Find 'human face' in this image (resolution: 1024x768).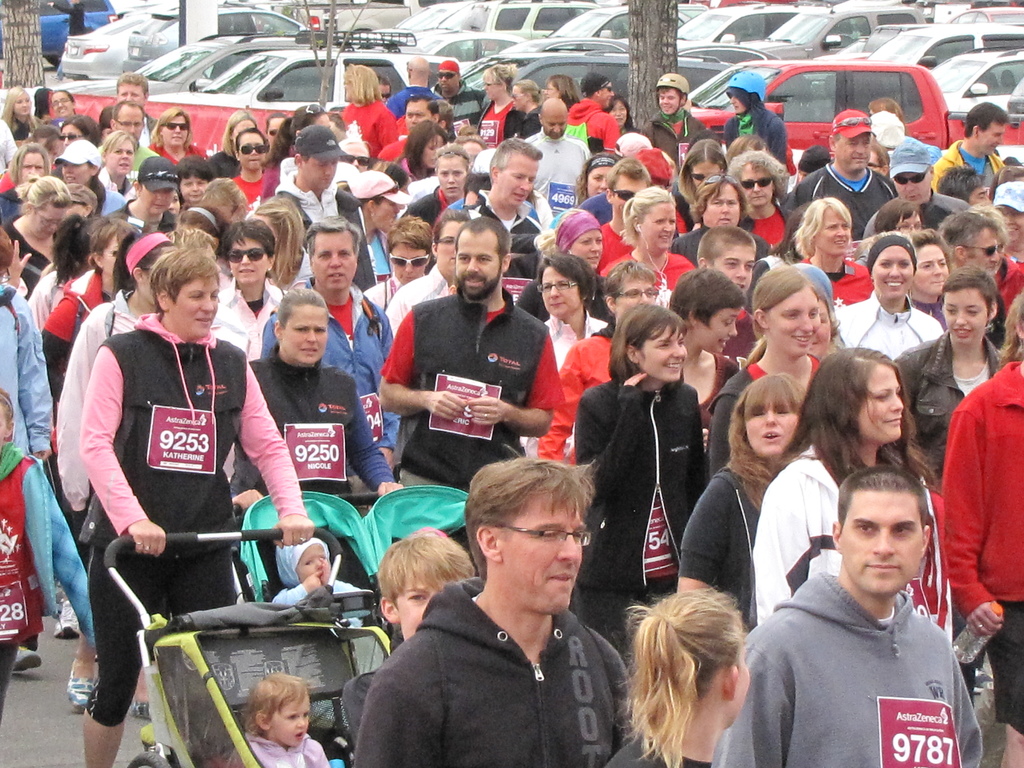
bbox=(111, 83, 146, 110).
